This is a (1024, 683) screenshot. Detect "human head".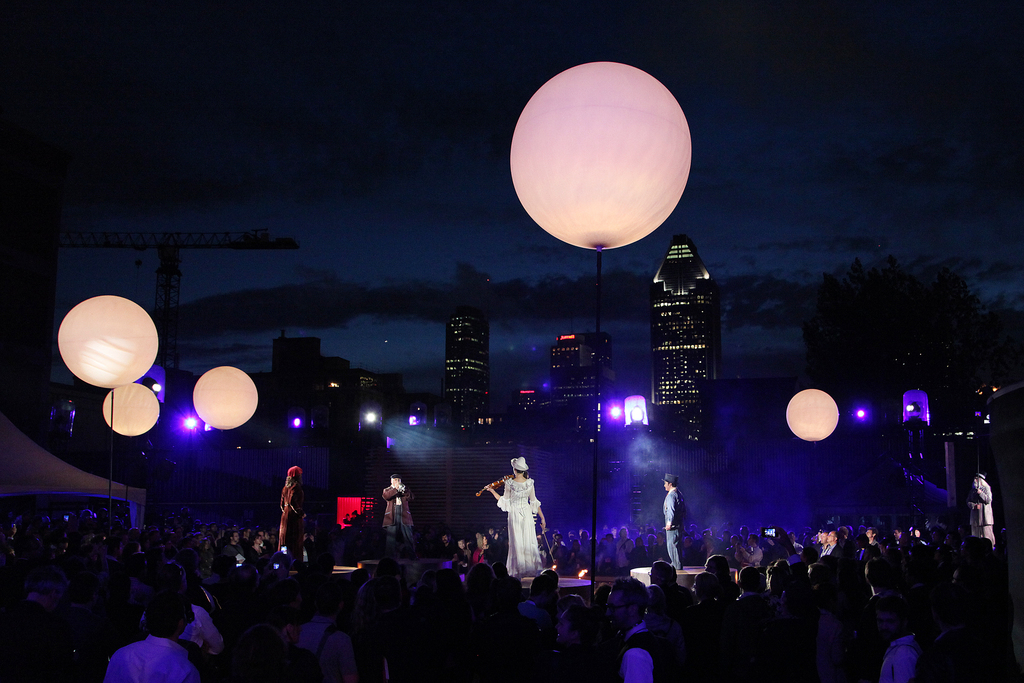
pyautogui.locateOnScreen(287, 467, 304, 482).
